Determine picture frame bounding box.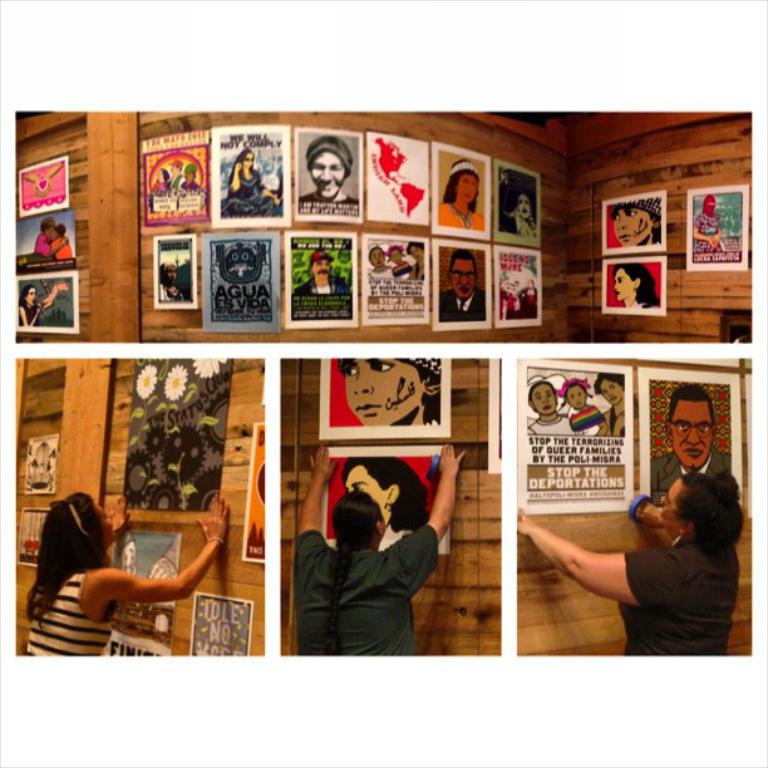
Determined: [left=326, top=444, right=453, bottom=558].
